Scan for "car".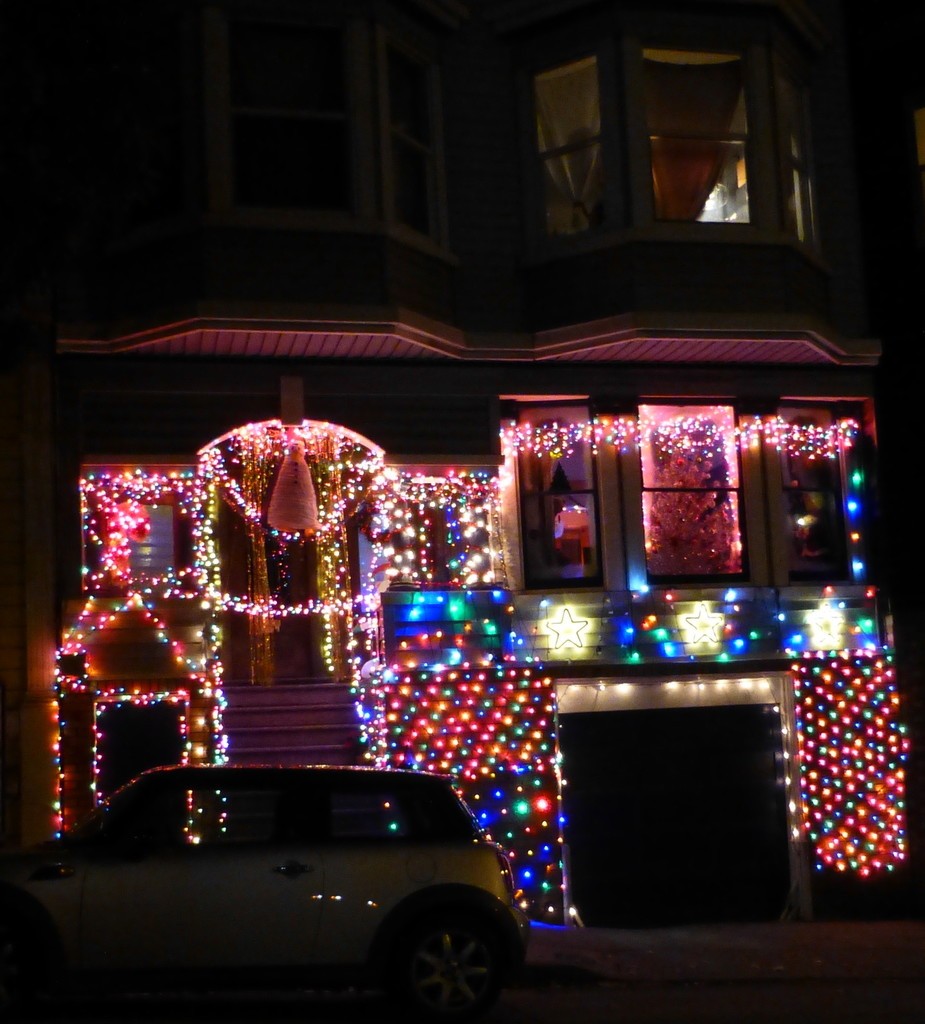
Scan result: left=47, top=727, right=538, bottom=1004.
